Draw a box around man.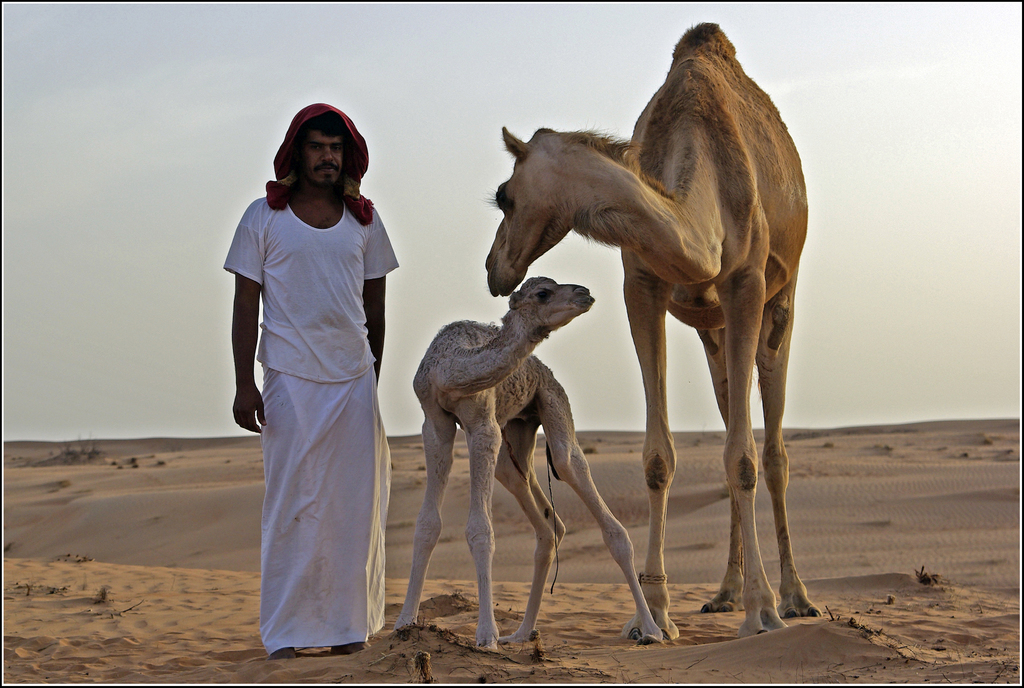
BBox(222, 96, 404, 659).
